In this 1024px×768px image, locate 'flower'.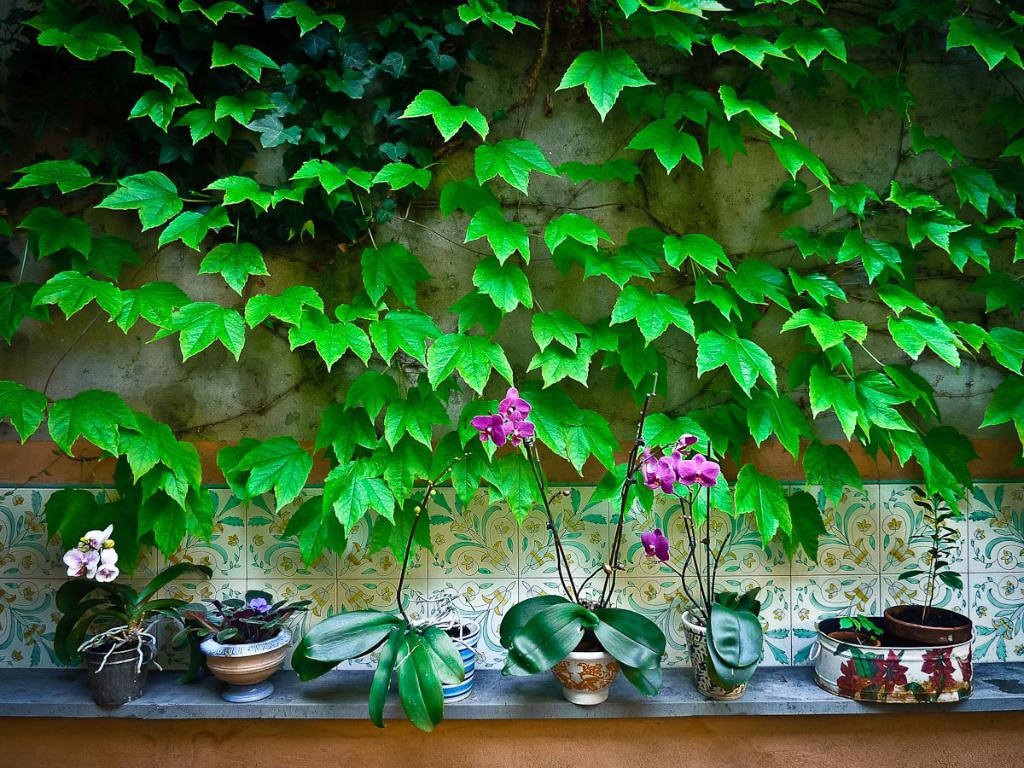
Bounding box: (884, 575, 916, 603).
